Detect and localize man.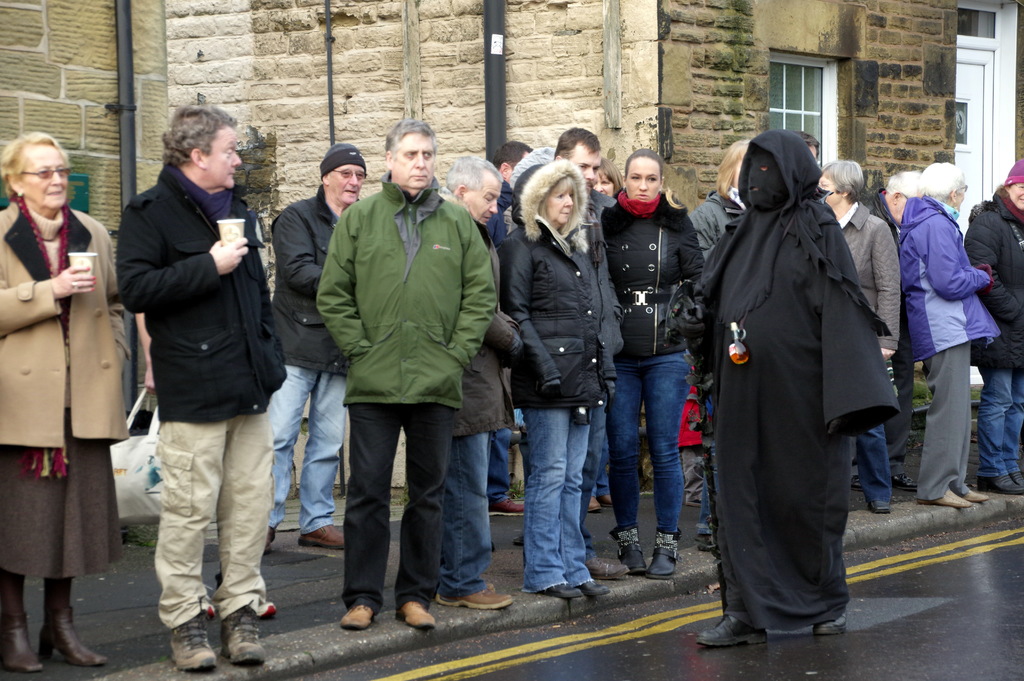
Localized at 490, 138, 534, 186.
